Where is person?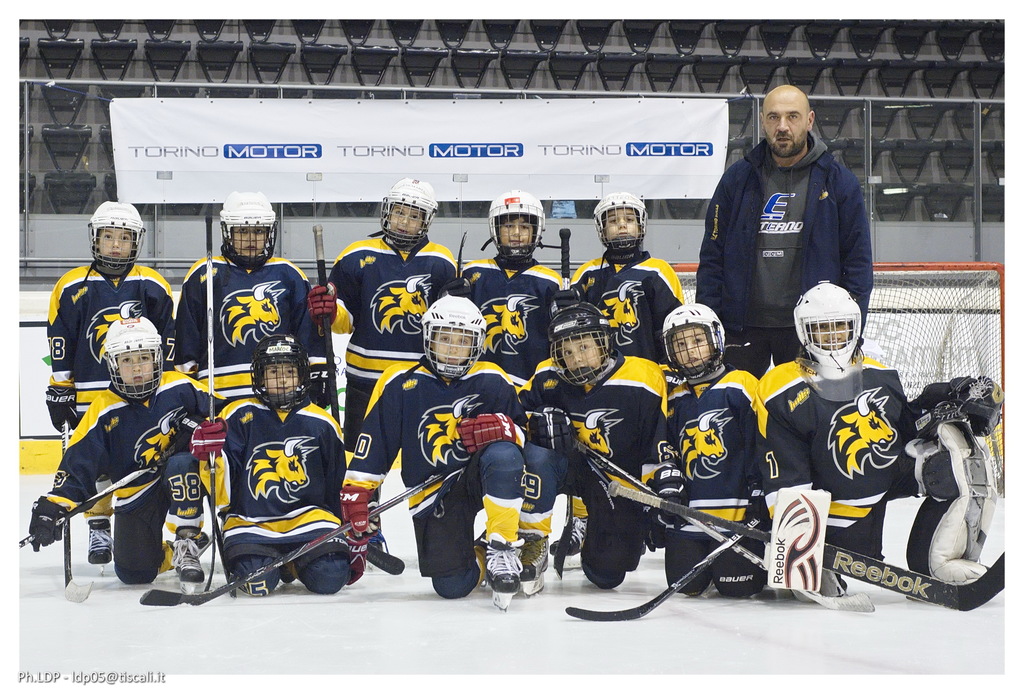
x1=572 y1=191 x2=684 y2=364.
